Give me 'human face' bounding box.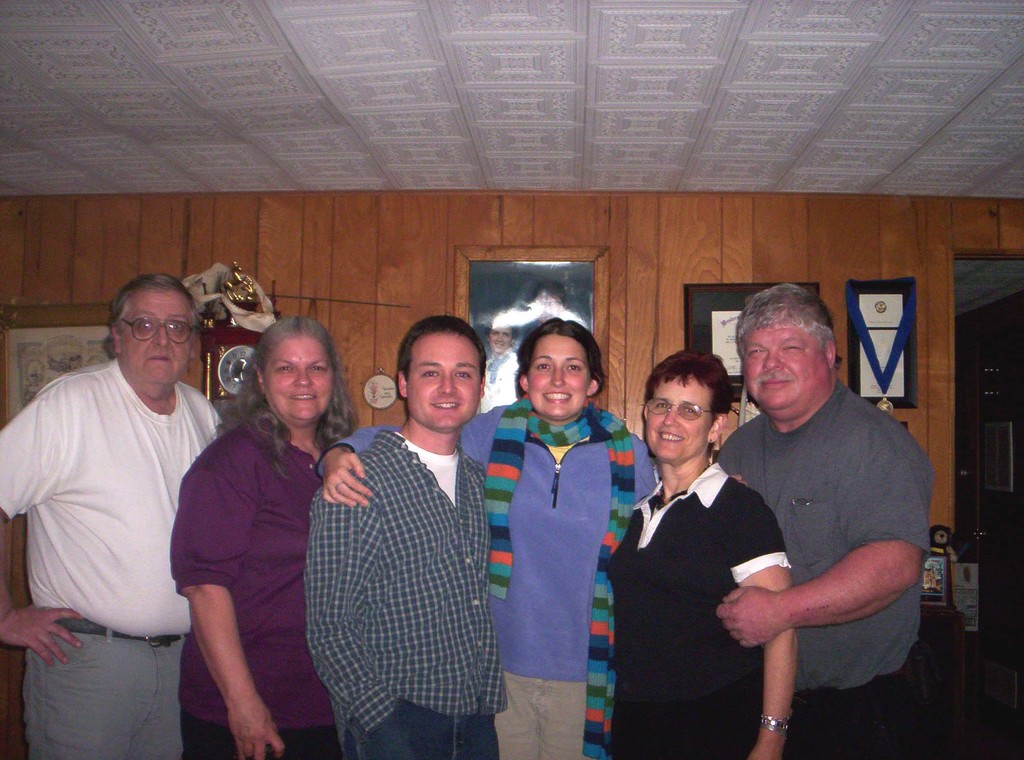
(124, 282, 197, 391).
